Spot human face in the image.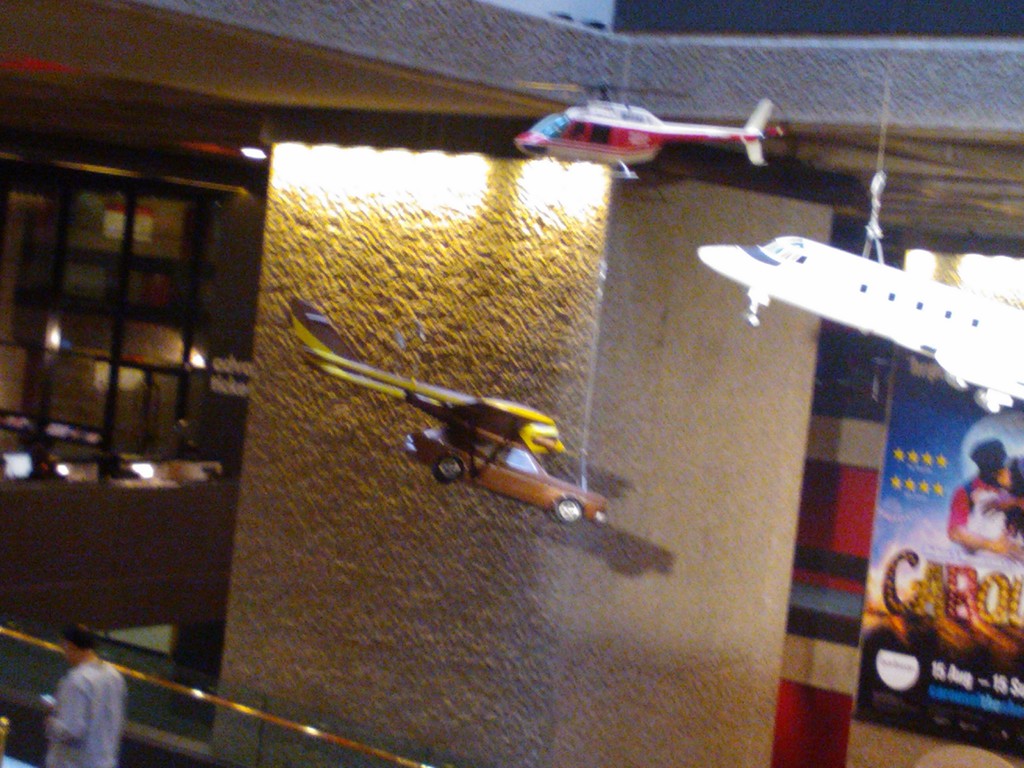
human face found at <bbox>996, 463, 1013, 486</bbox>.
